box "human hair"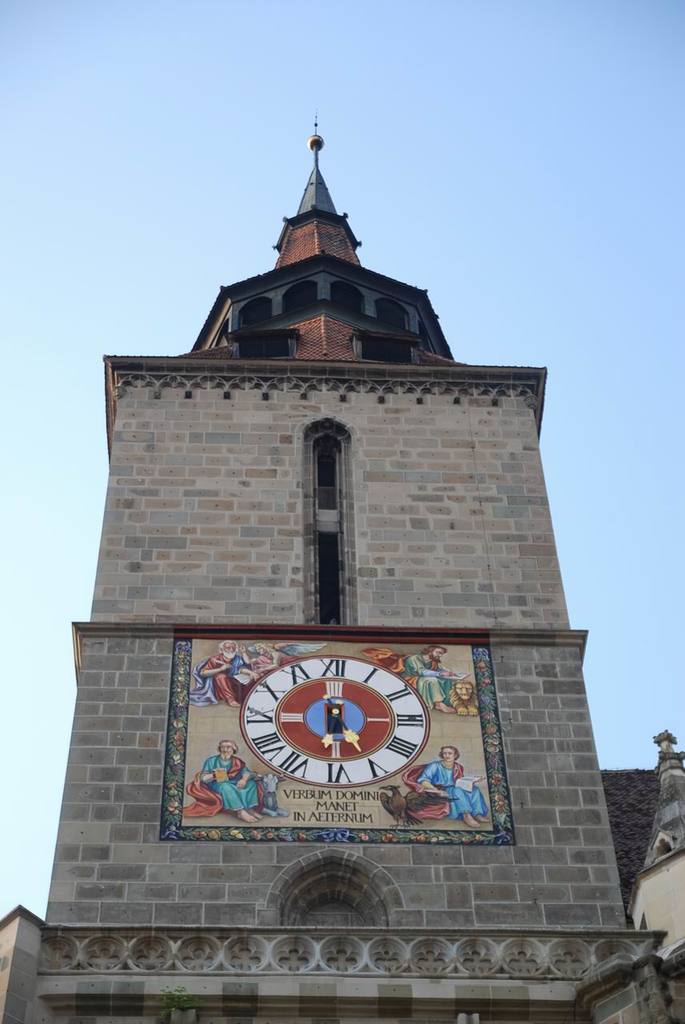
258 642 272 652
